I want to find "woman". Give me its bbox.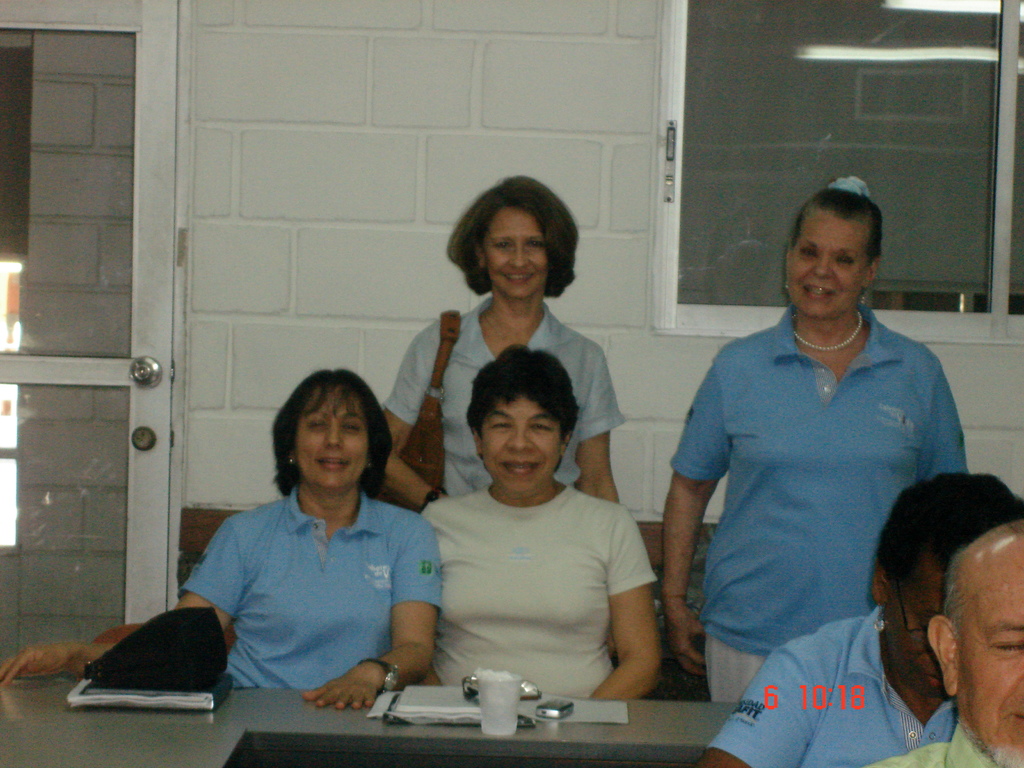
region(660, 175, 968, 701).
